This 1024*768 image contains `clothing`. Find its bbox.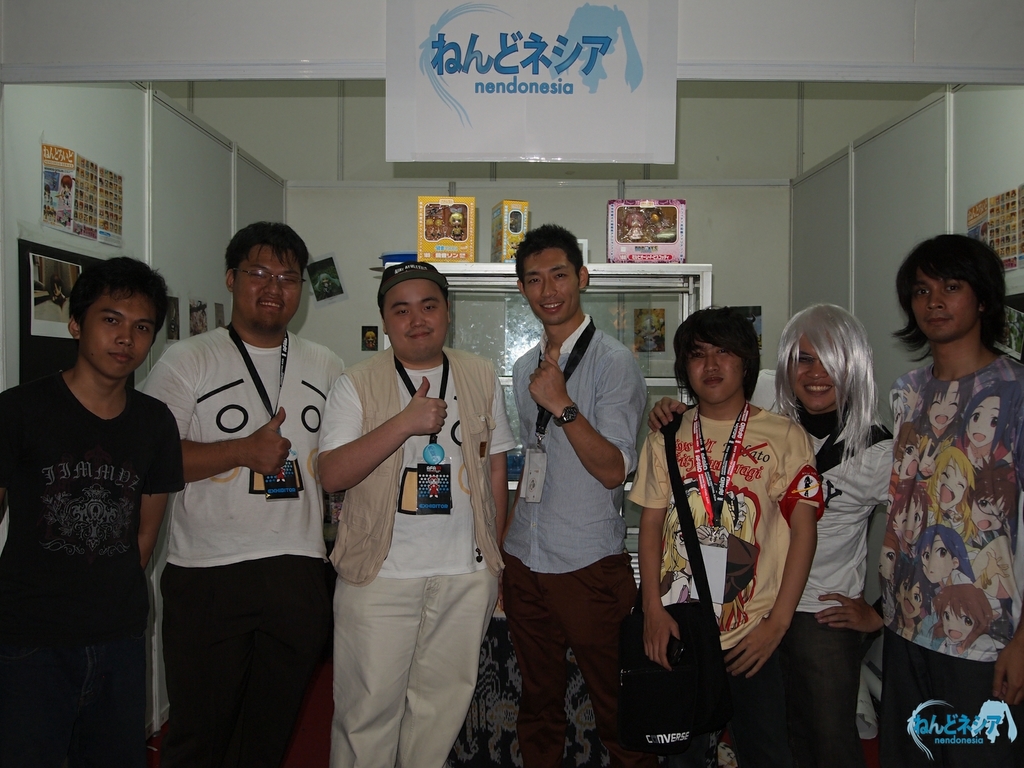
rect(872, 351, 1023, 767).
